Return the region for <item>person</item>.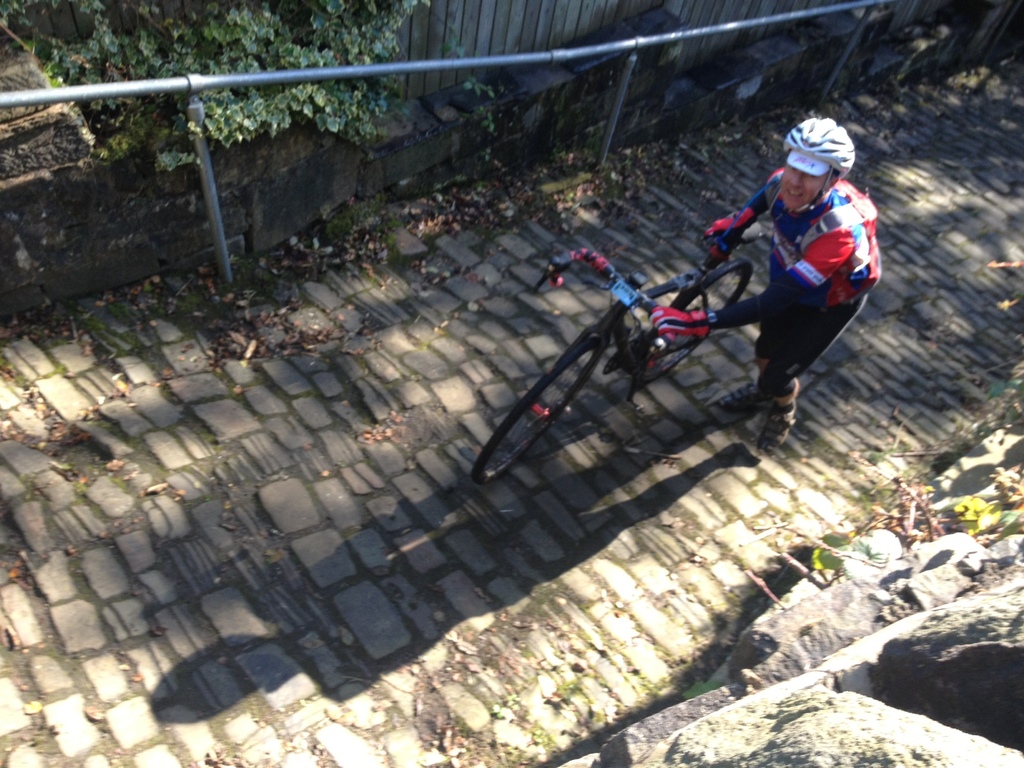
bbox=[689, 124, 865, 460].
